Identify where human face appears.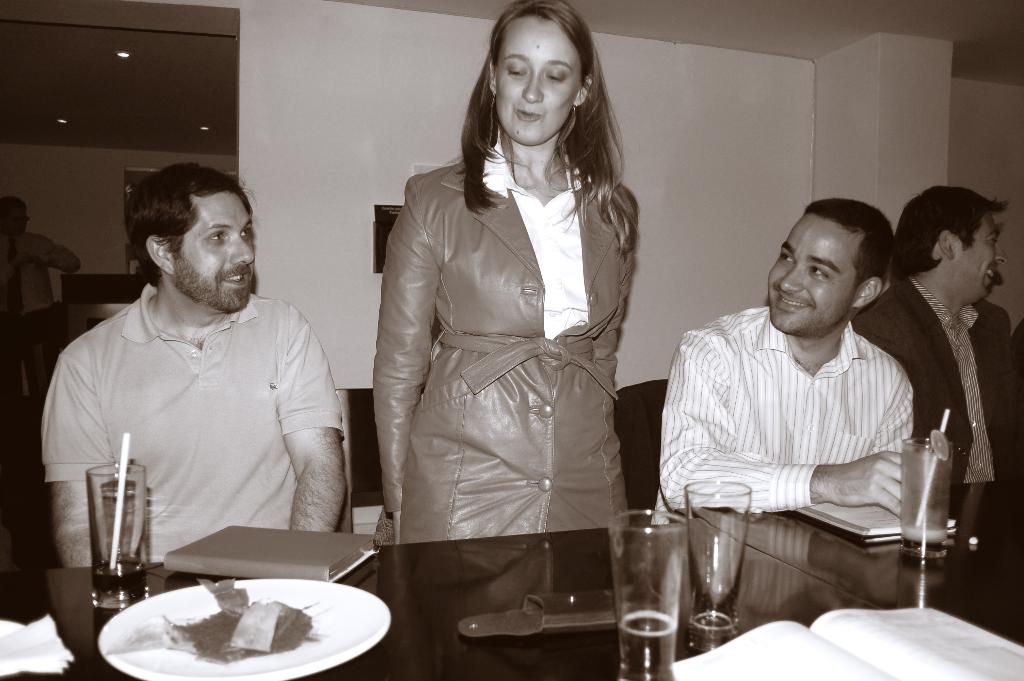
Appears at (x1=499, y1=16, x2=583, y2=144).
